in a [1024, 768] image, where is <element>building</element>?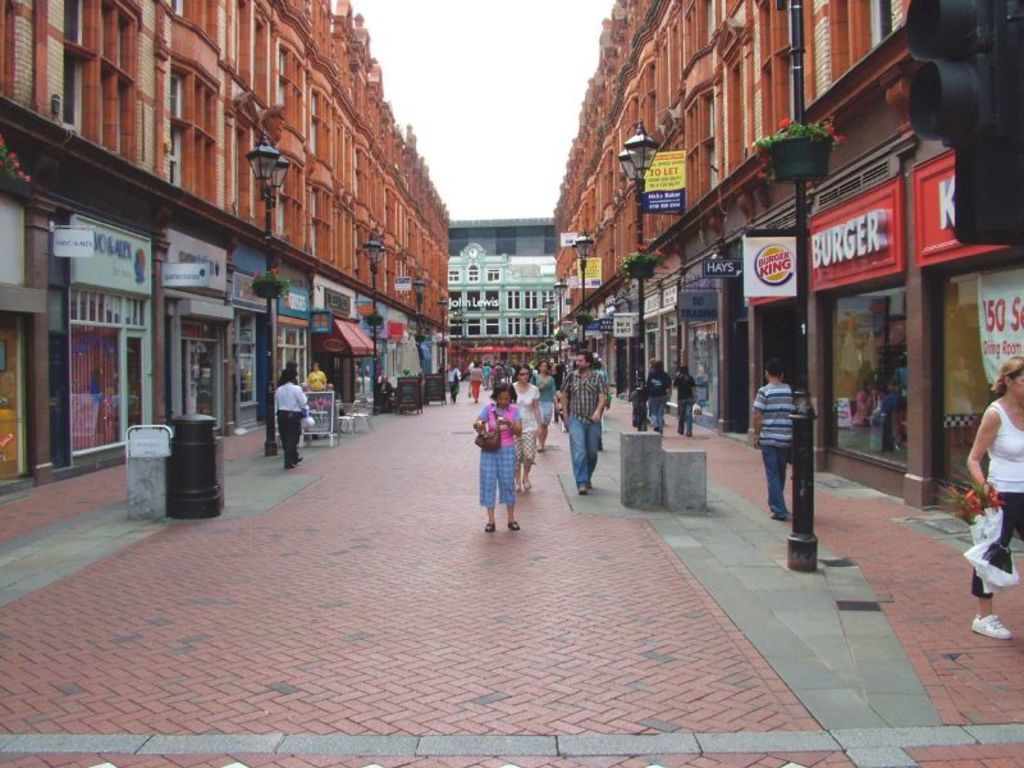
BBox(552, 0, 1023, 506).
